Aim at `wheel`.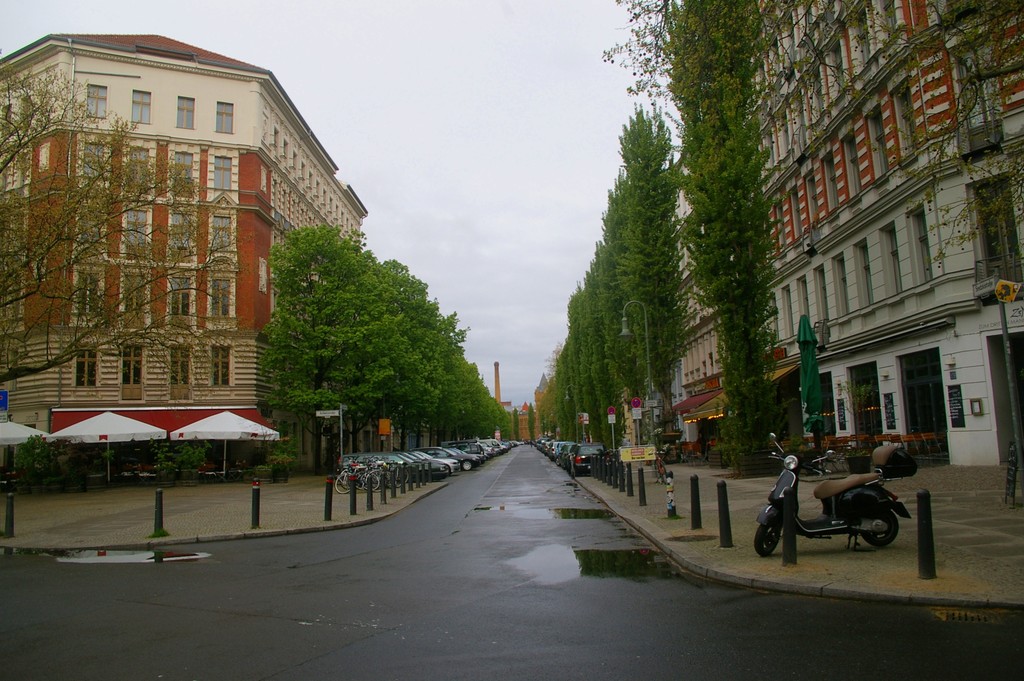
Aimed at region(337, 472, 351, 499).
